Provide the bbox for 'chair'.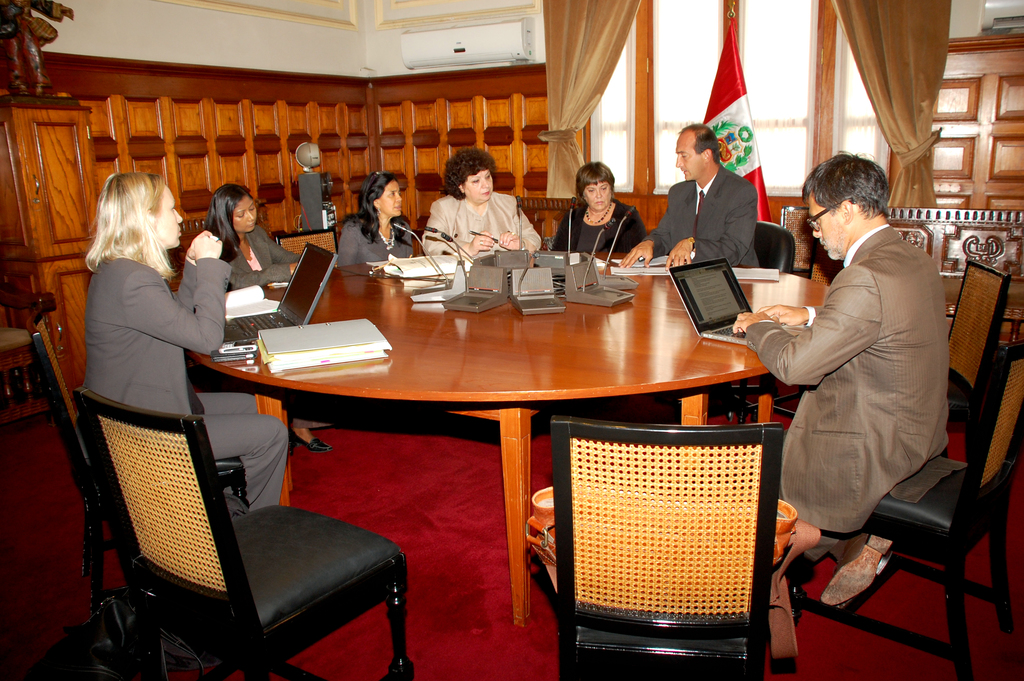
Rect(943, 256, 1011, 463).
